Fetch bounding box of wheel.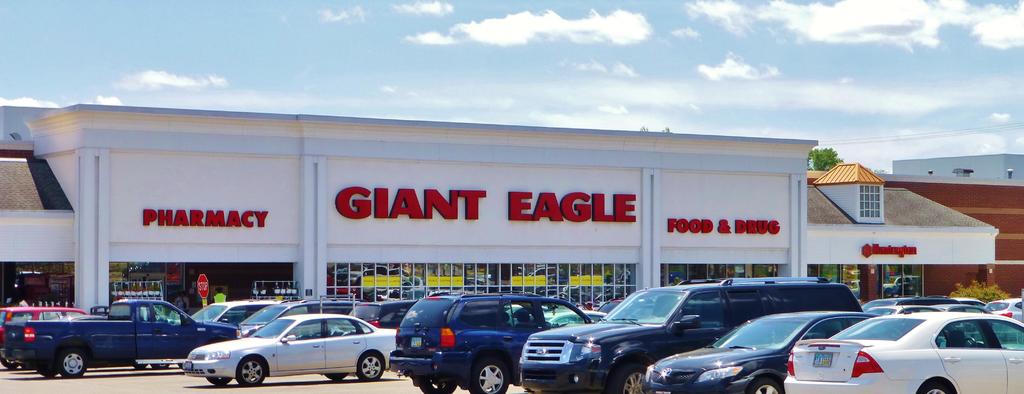
Bbox: left=356, top=356, right=388, bottom=381.
